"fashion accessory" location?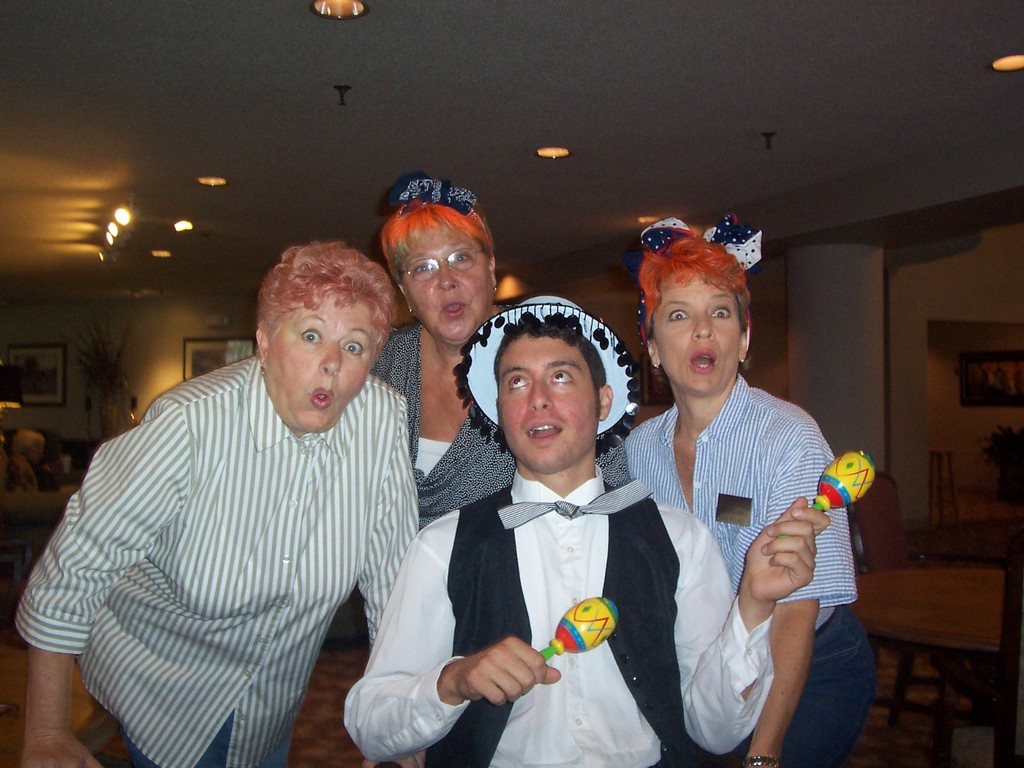
l=740, t=755, r=779, b=767
